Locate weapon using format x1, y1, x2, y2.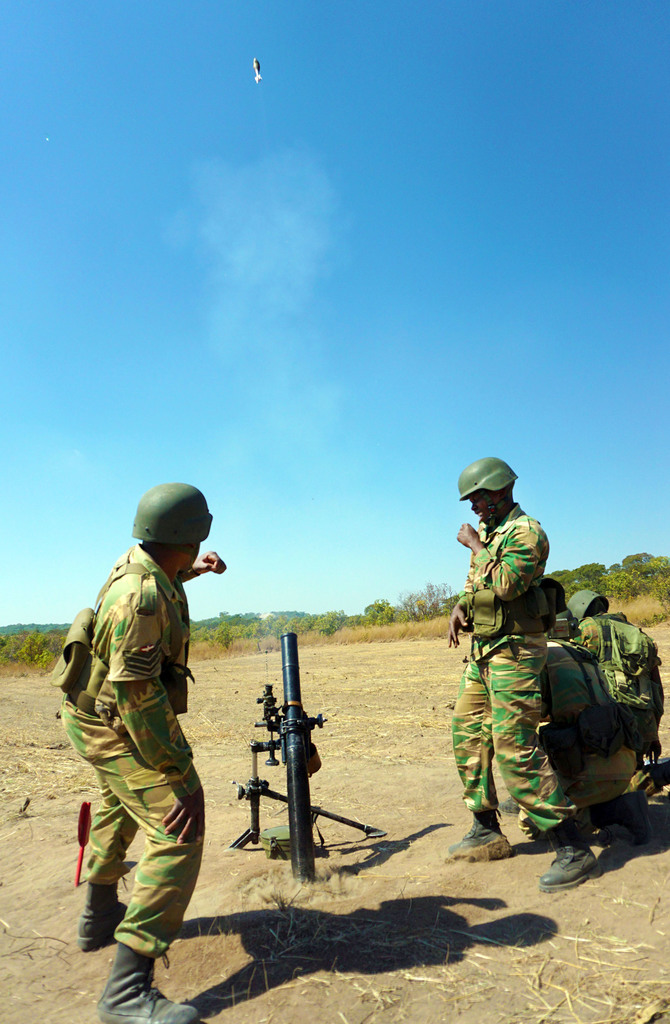
240, 641, 348, 875.
